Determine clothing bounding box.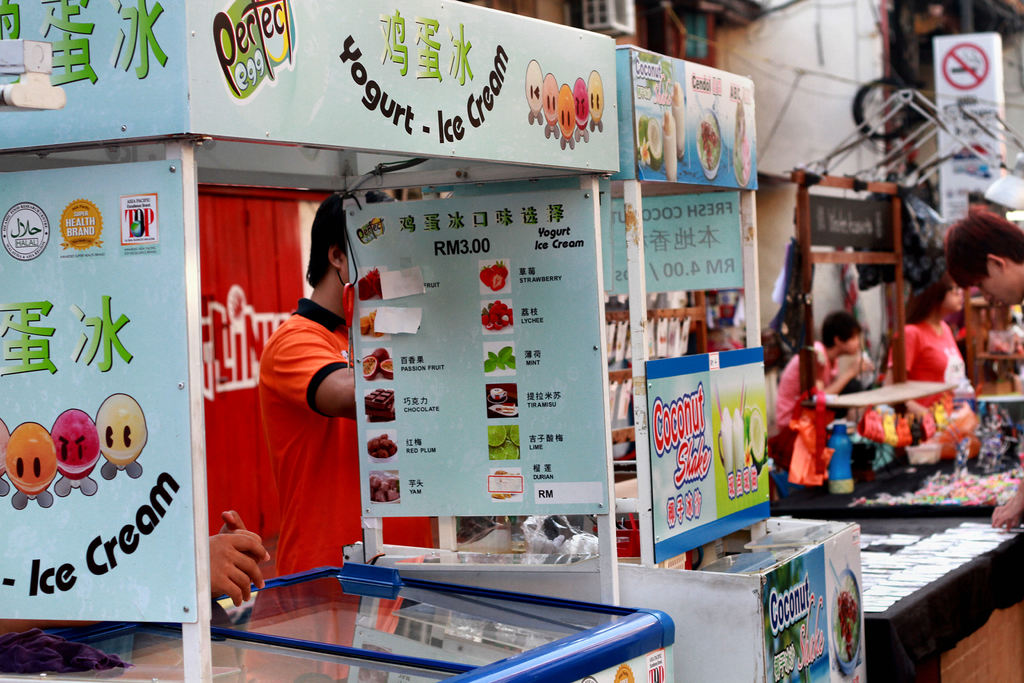
Determined: left=883, top=320, right=968, bottom=409.
